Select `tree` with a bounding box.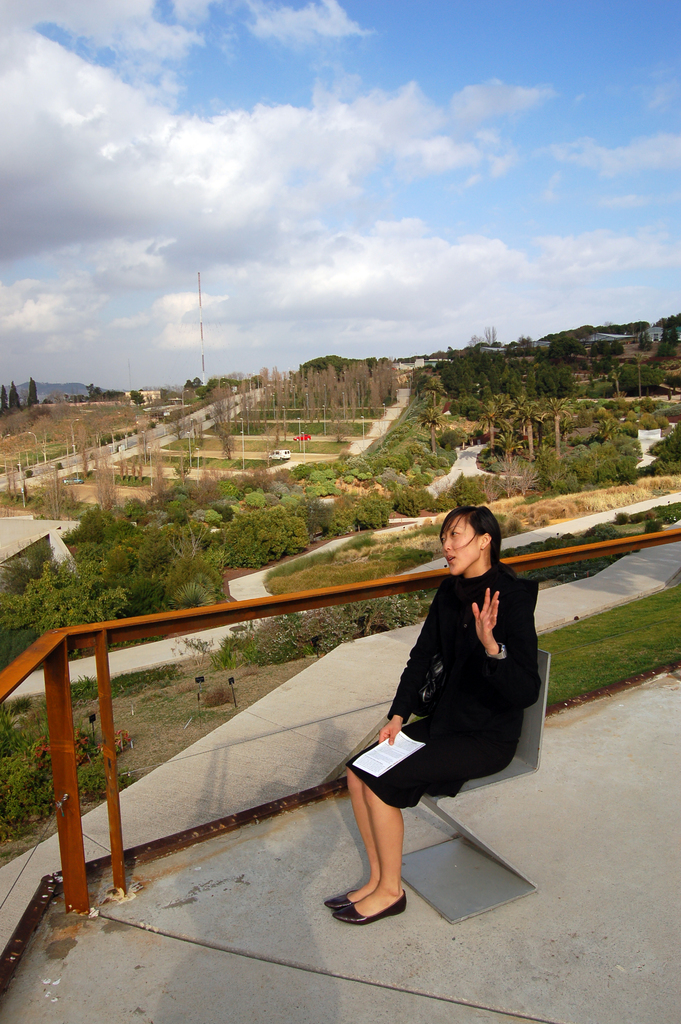
bbox(185, 380, 190, 394).
